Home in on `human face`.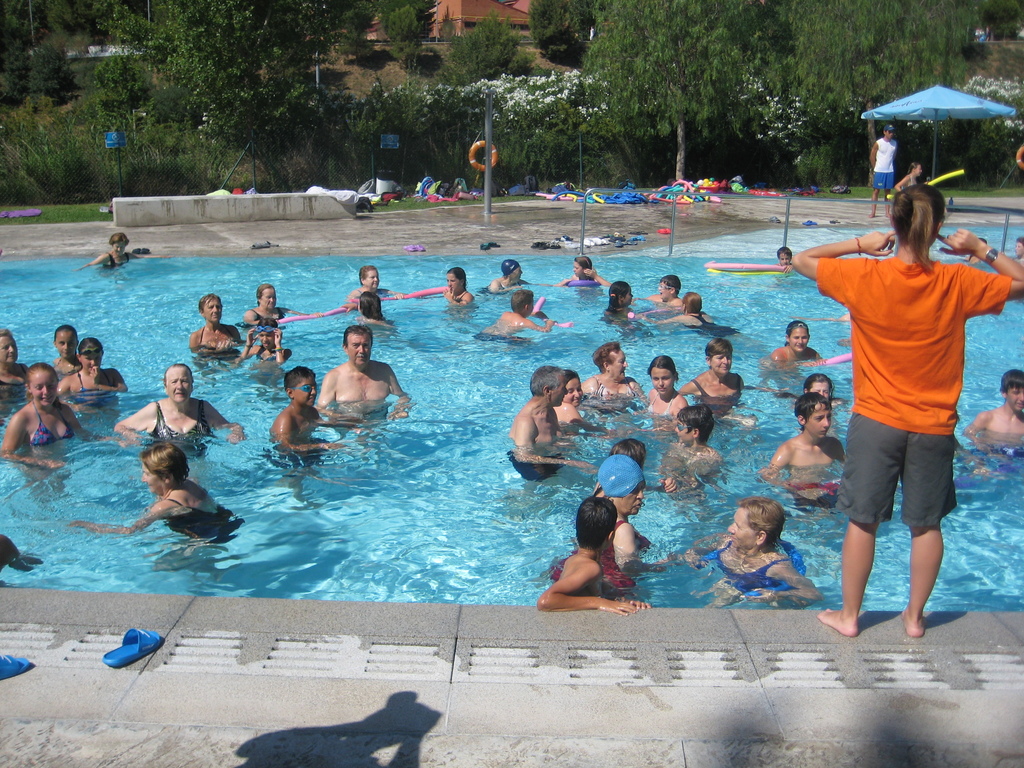
Homed in at pyautogui.locateOnScreen(564, 379, 581, 401).
